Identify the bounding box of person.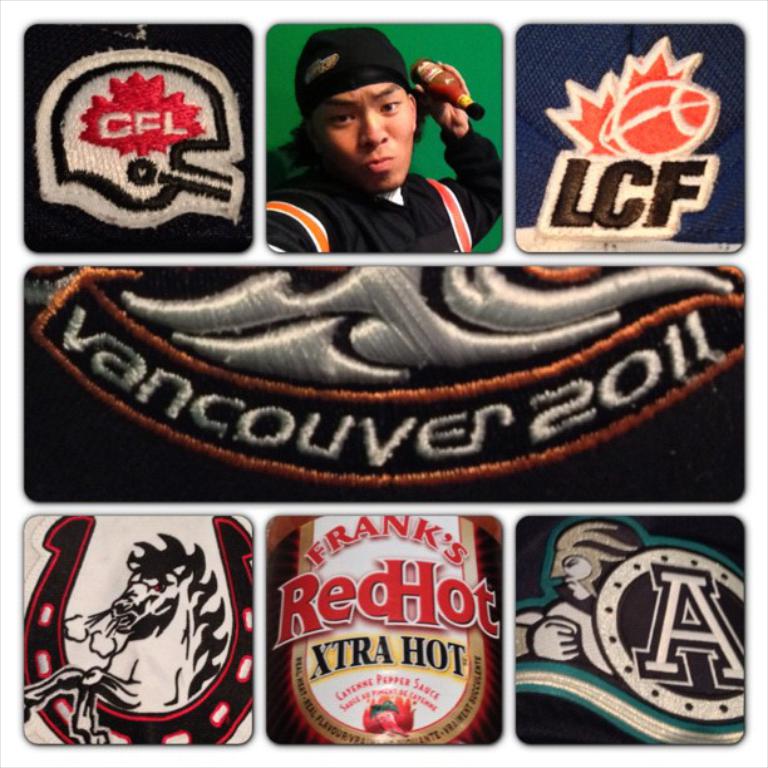
rect(515, 515, 648, 678).
